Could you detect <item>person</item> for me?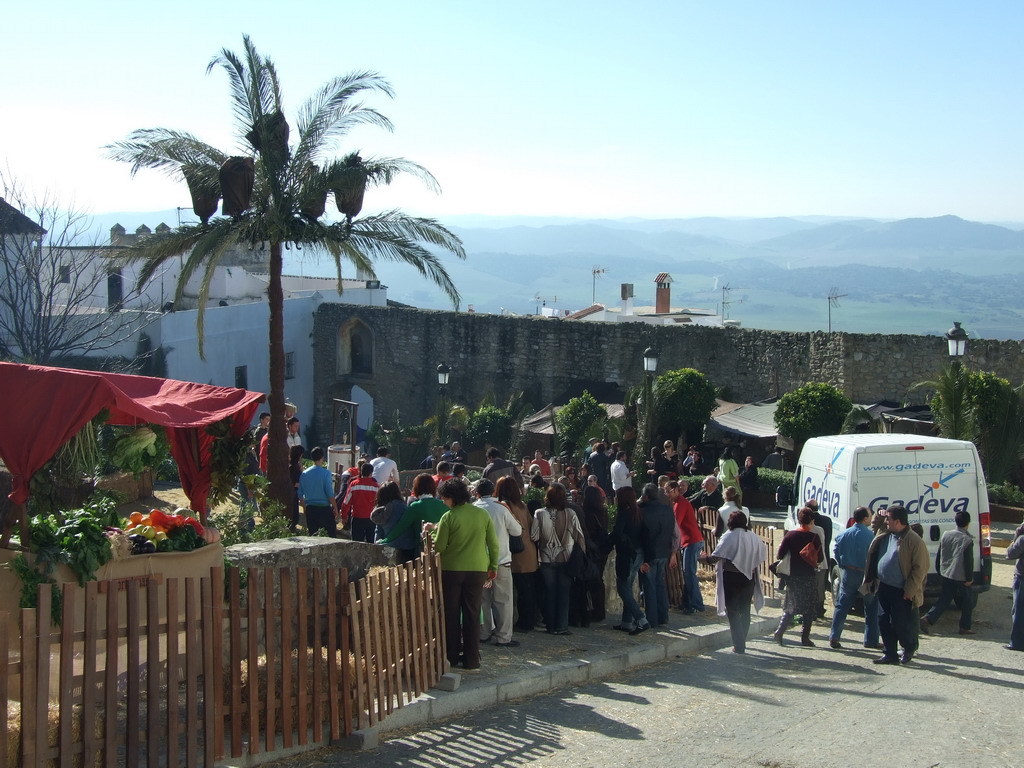
Detection result: box=[374, 480, 422, 559].
